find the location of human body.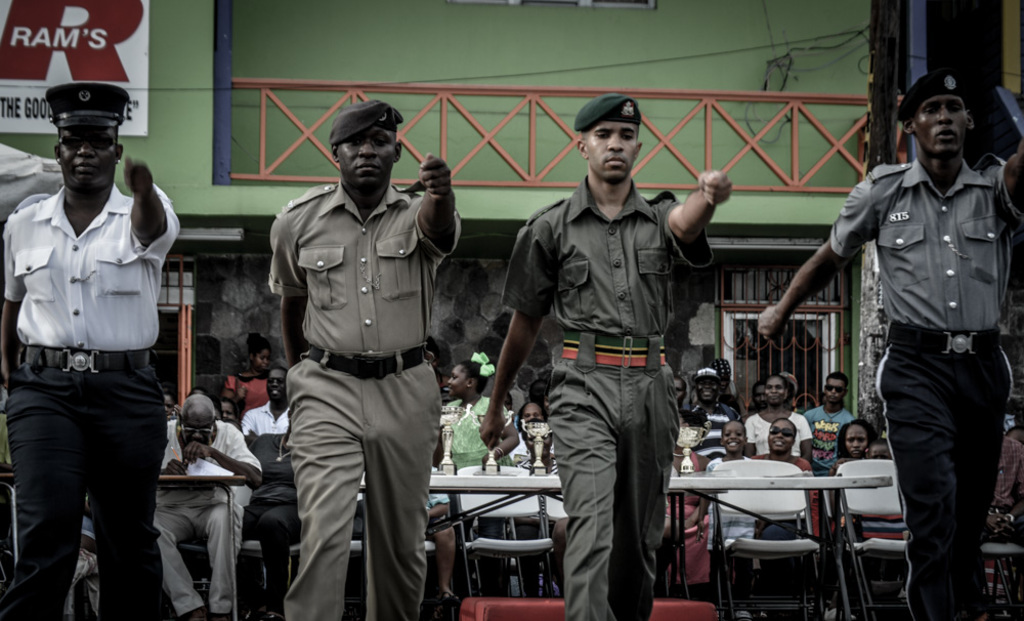
Location: <box>239,365,298,620</box>.
